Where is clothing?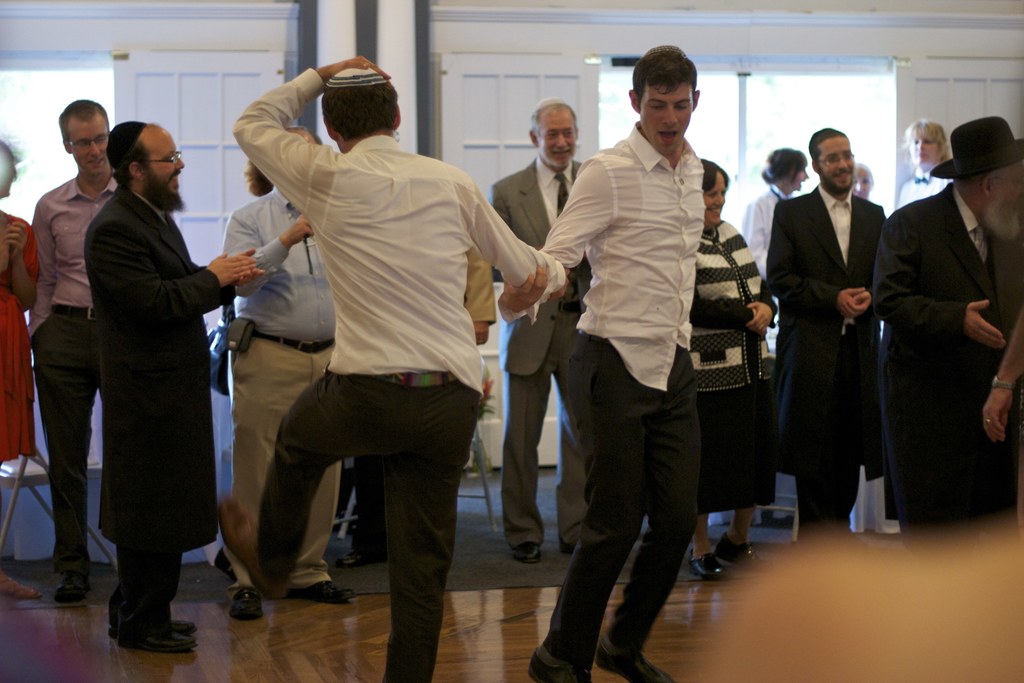
(x1=758, y1=171, x2=884, y2=553).
